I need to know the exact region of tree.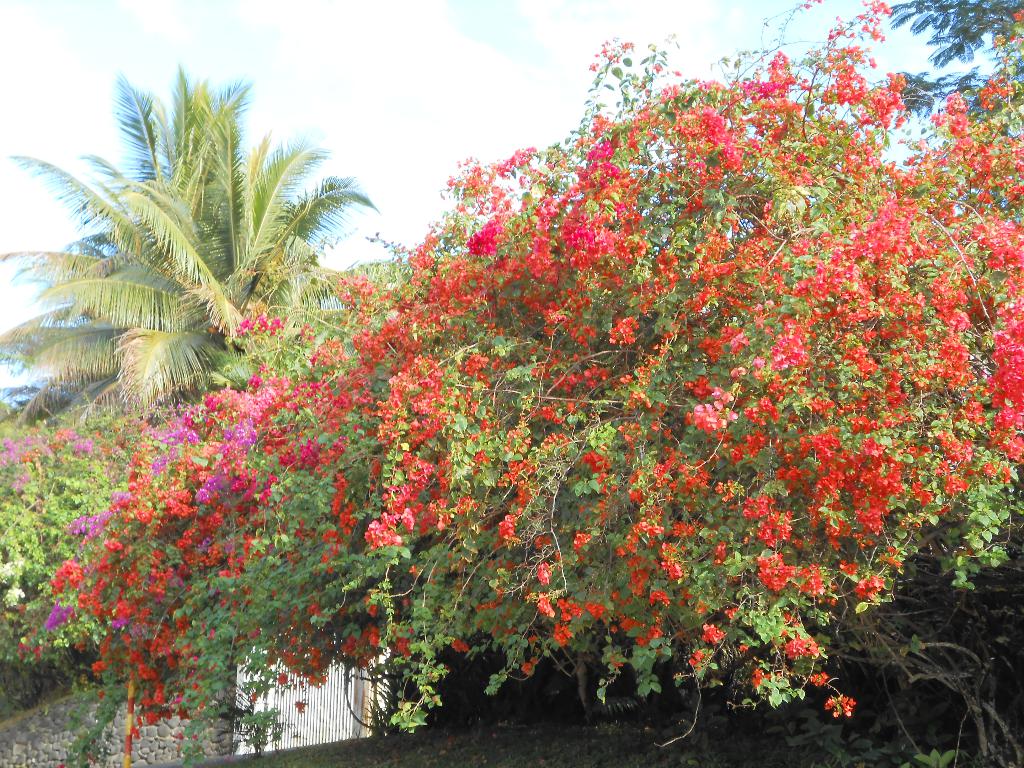
Region: bbox=(3, 420, 129, 710).
